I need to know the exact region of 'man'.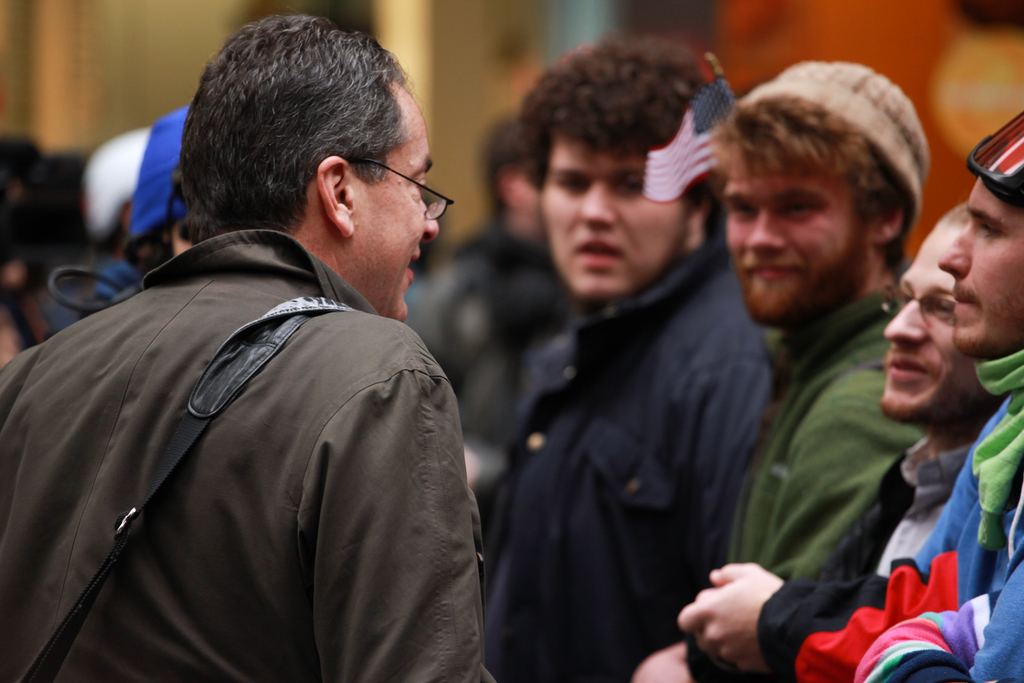
Region: left=477, top=29, right=774, bottom=682.
